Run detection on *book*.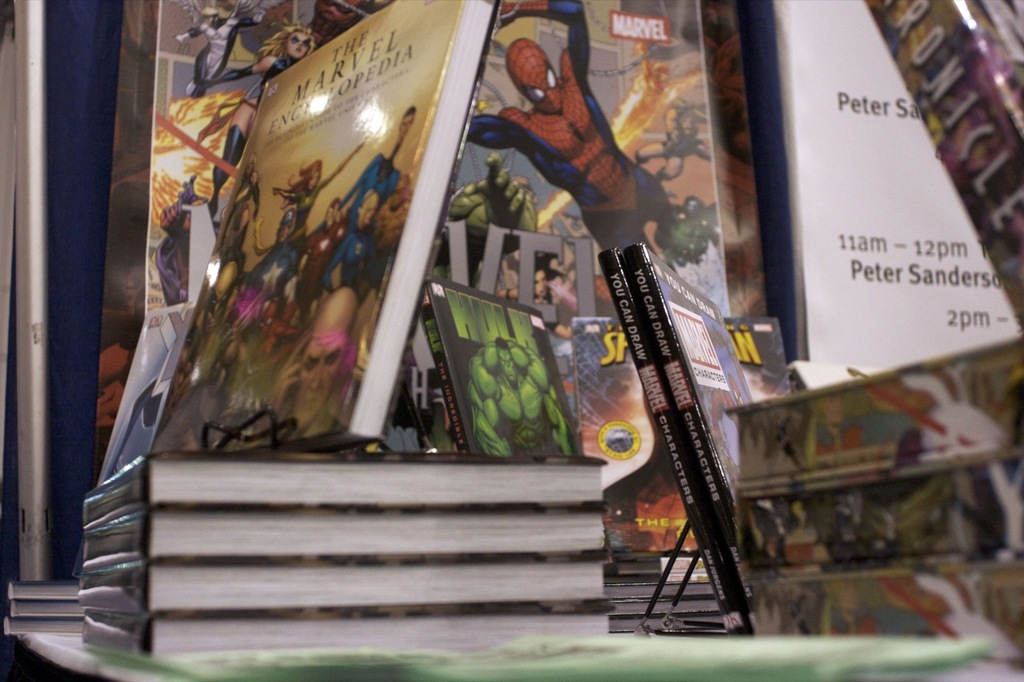
Result: (x1=597, y1=248, x2=747, y2=629).
